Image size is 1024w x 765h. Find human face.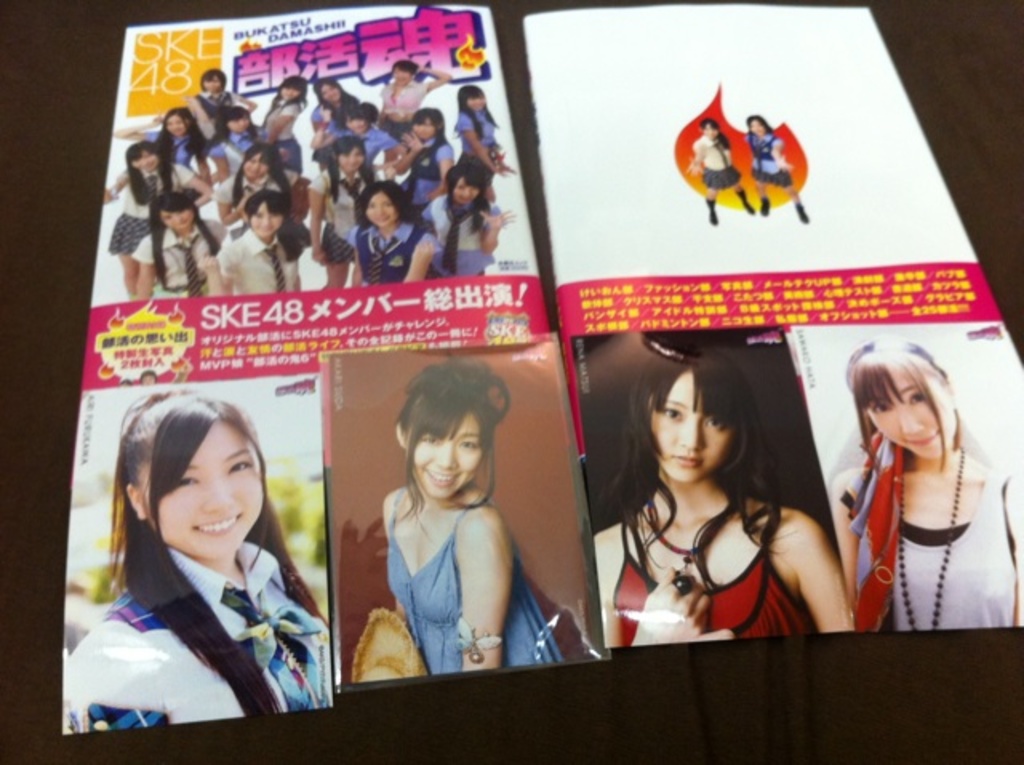
341, 147, 362, 174.
